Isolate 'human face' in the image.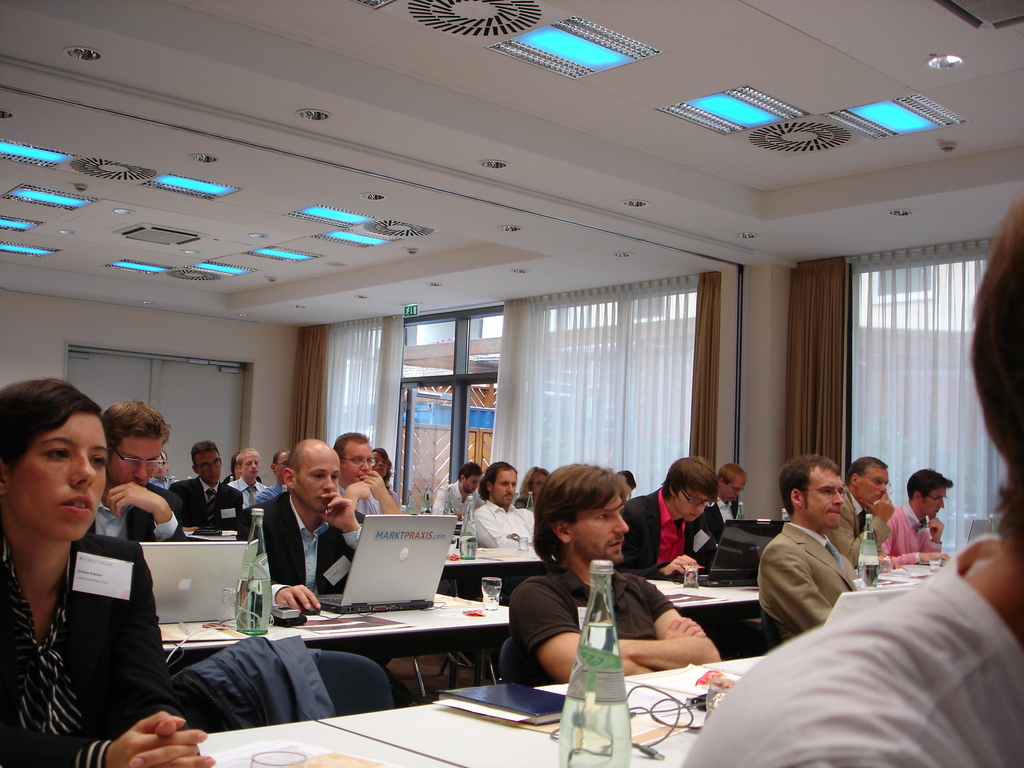
Isolated region: region(6, 414, 111, 545).
